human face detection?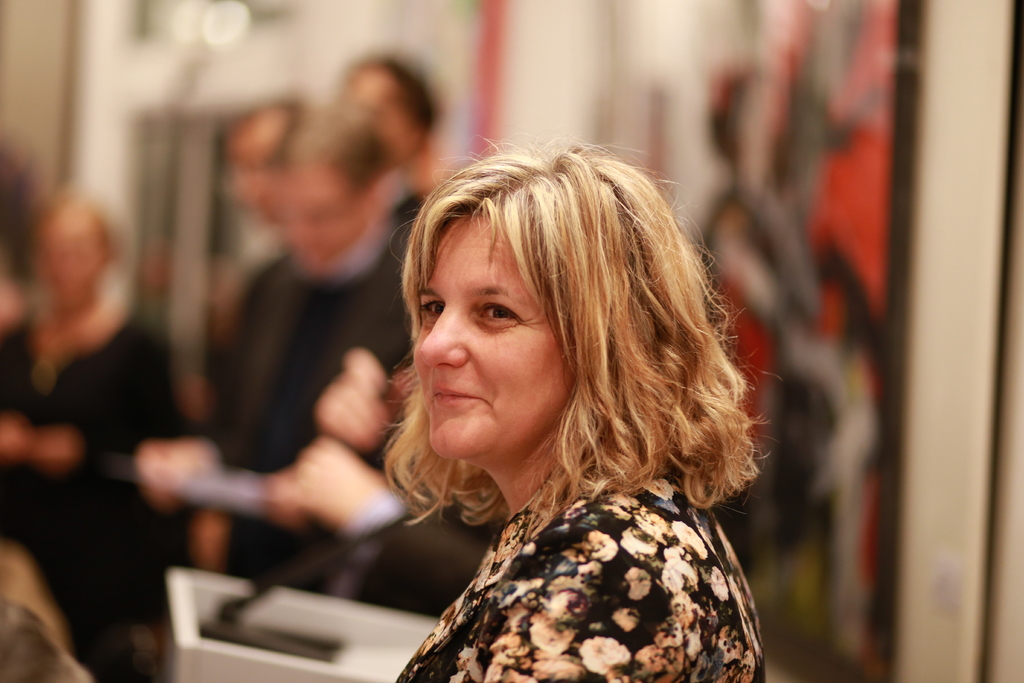
BBox(49, 227, 93, 297)
